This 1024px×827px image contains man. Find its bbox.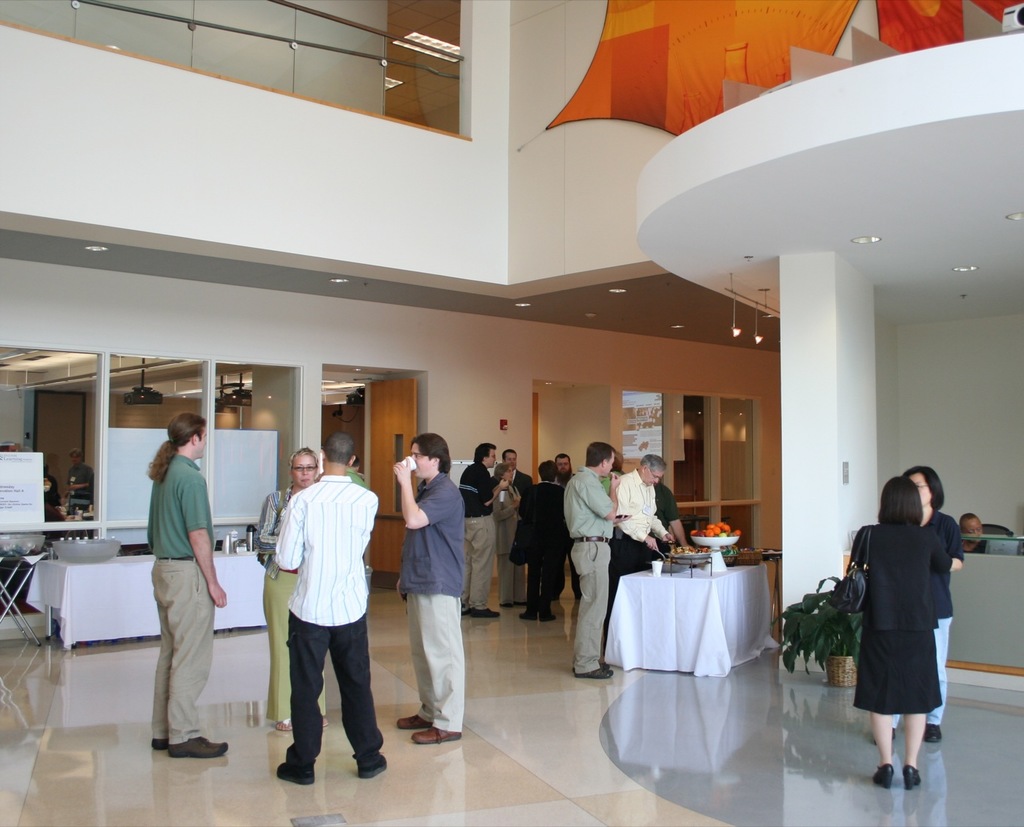
<region>517, 461, 568, 624</region>.
